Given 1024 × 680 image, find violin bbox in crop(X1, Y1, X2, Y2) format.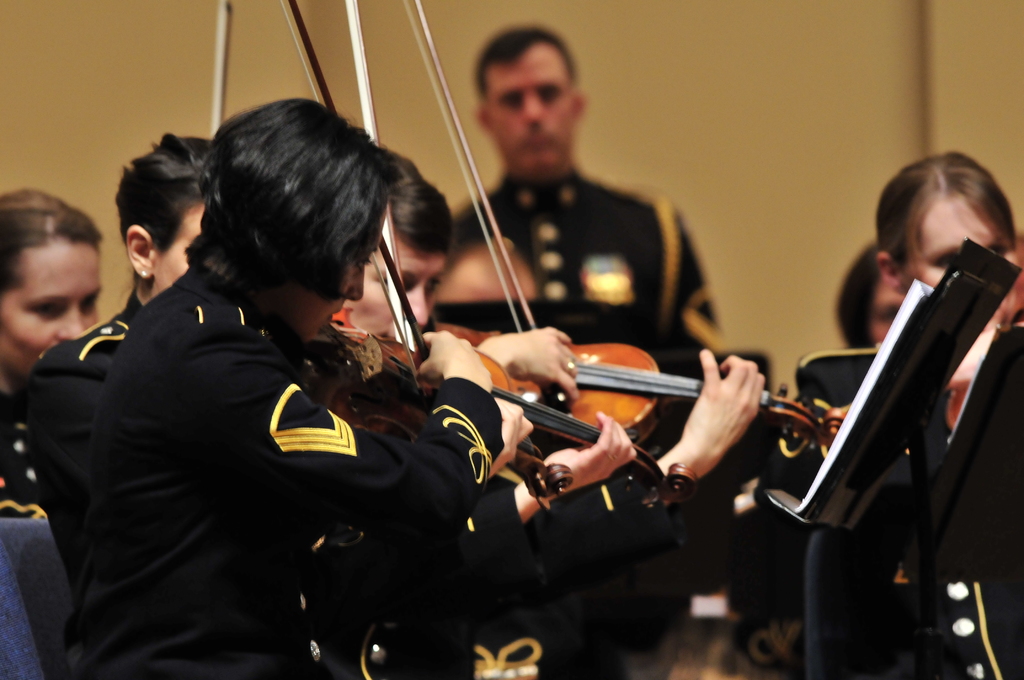
crop(399, 0, 815, 448).
